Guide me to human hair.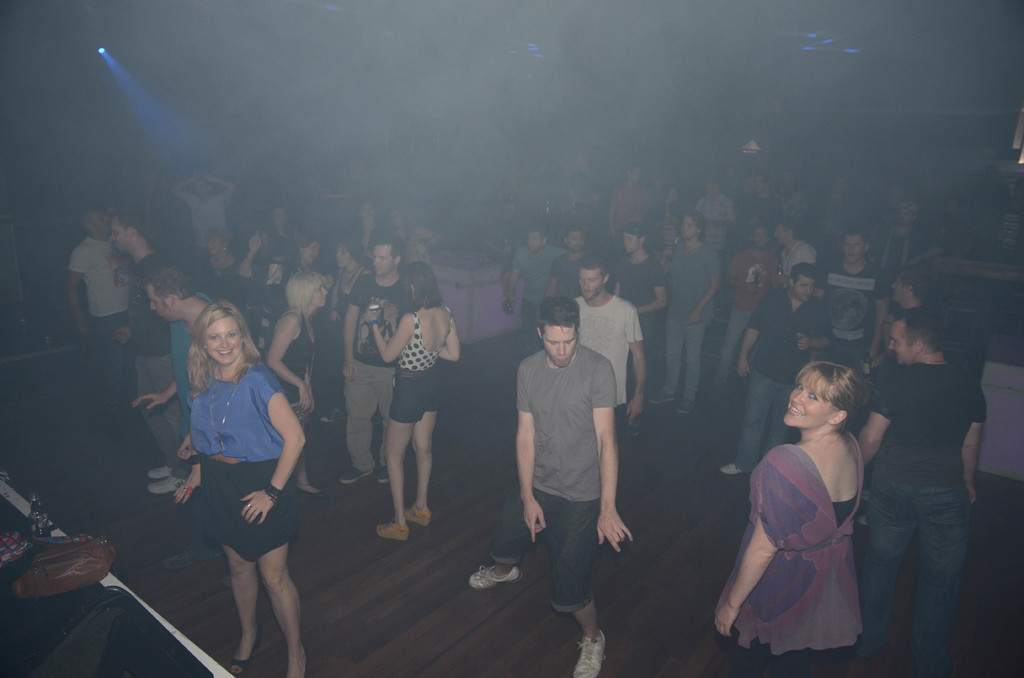
Guidance: detection(147, 261, 186, 291).
